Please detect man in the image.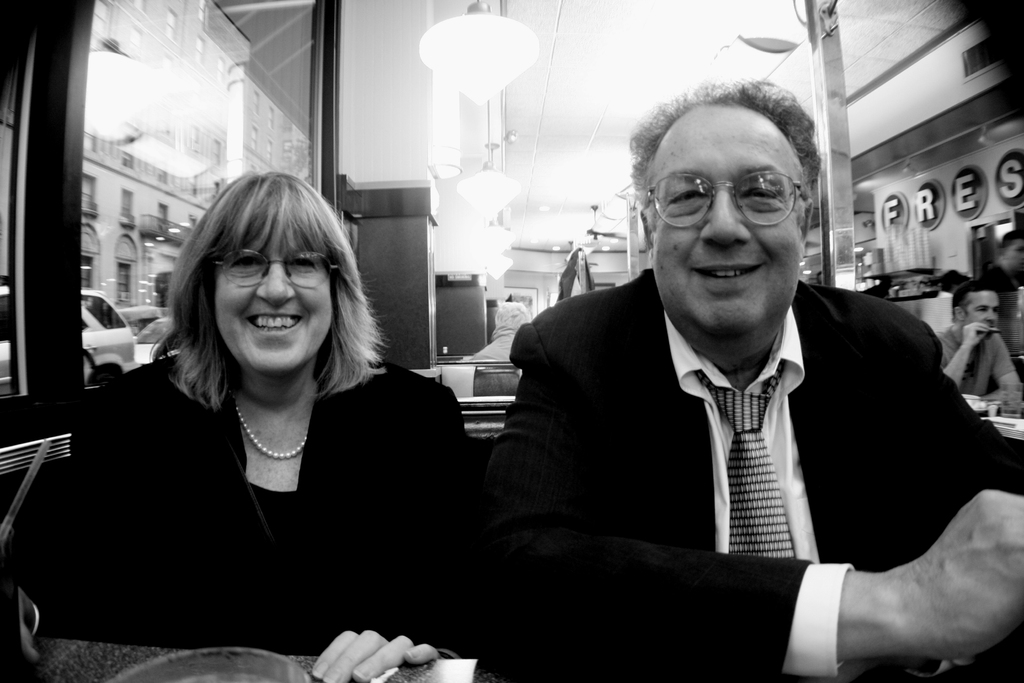
(979,229,1023,356).
